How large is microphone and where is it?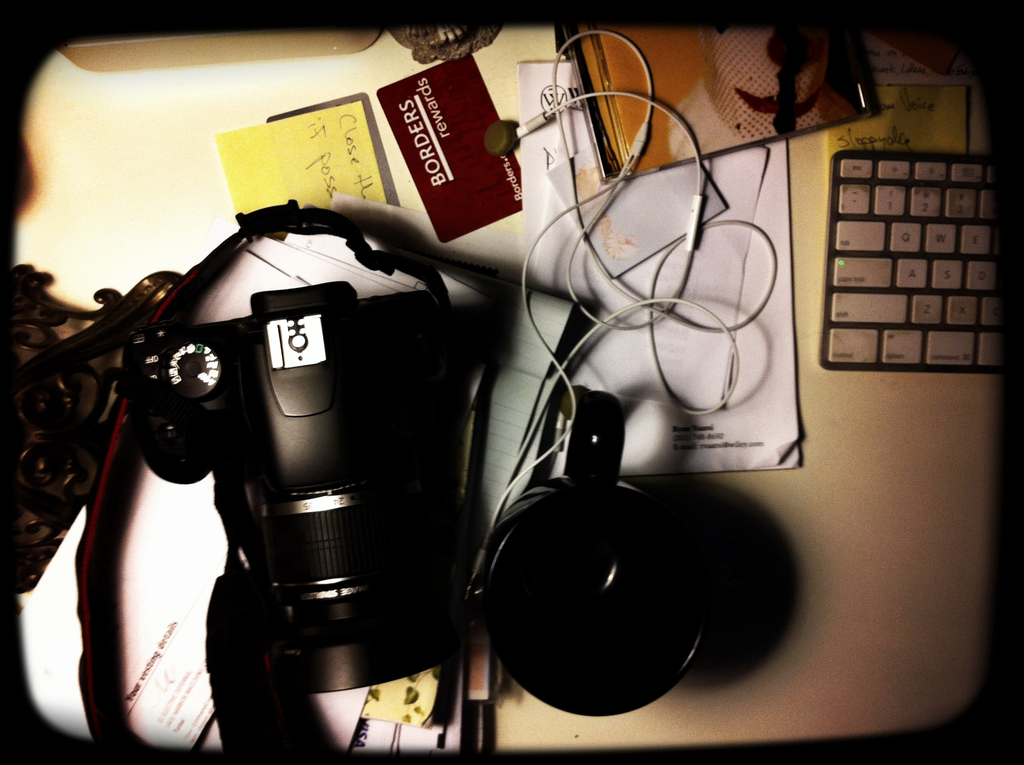
Bounding box: pyautogui.locateOnScreen(686, 192, 705, 249).
